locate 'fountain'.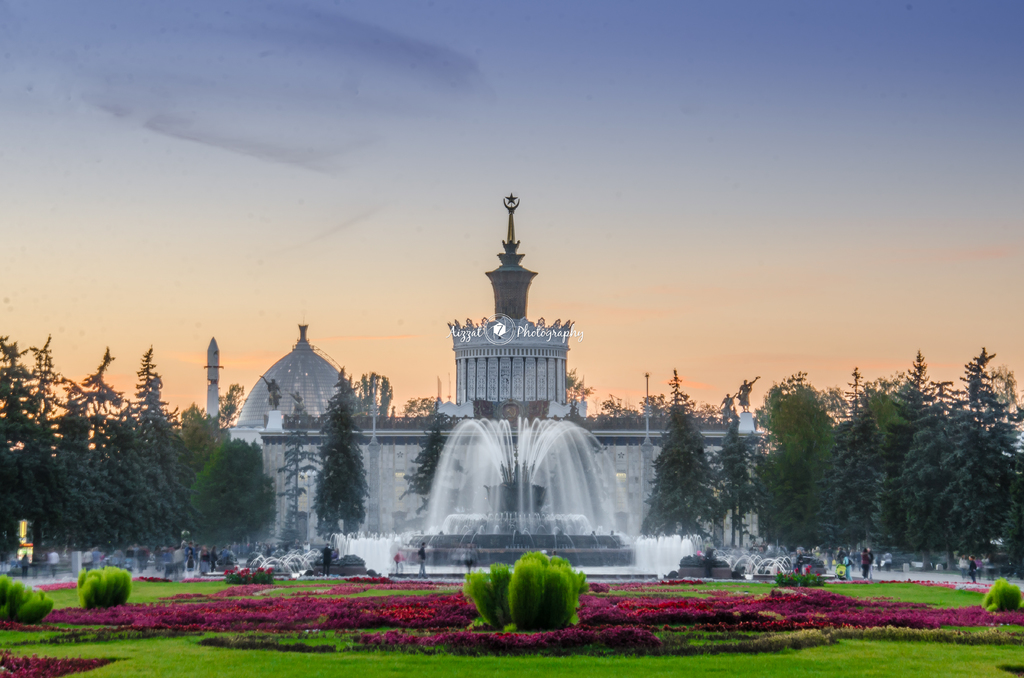
Bounding box: {"left": 389, "top": 400, "right": 633, "bottom": 572}.
